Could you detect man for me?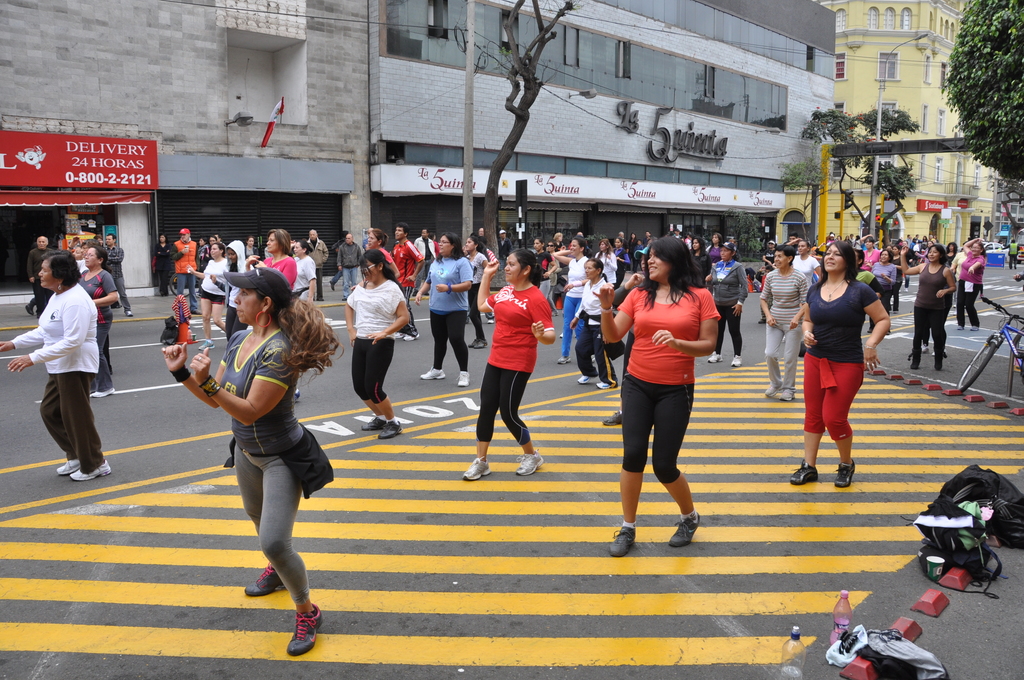
Detection result: 672,226,680,238.
